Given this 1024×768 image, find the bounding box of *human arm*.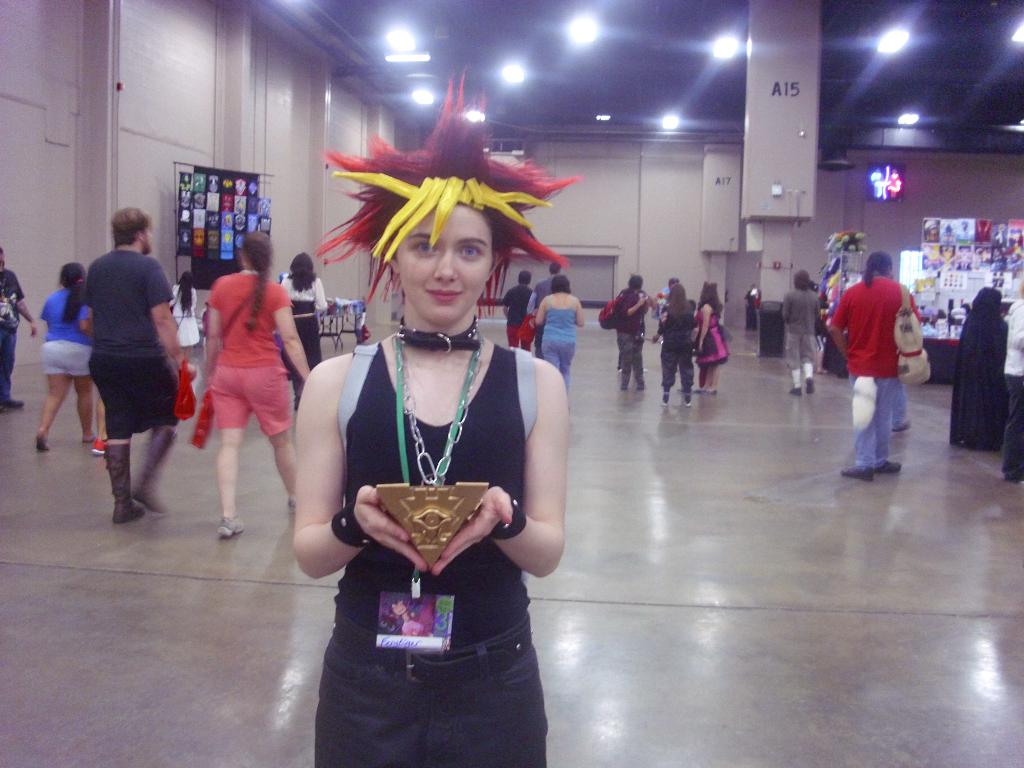
433 355 573 579.
